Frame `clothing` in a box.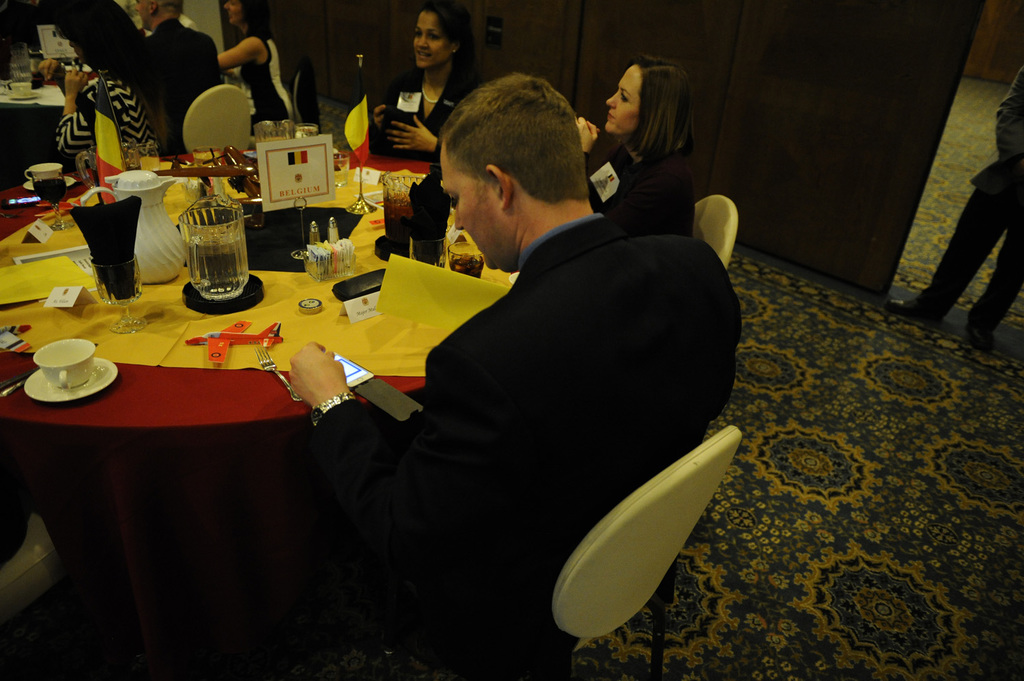
left=307, top=89, right=733, bottom=663.
